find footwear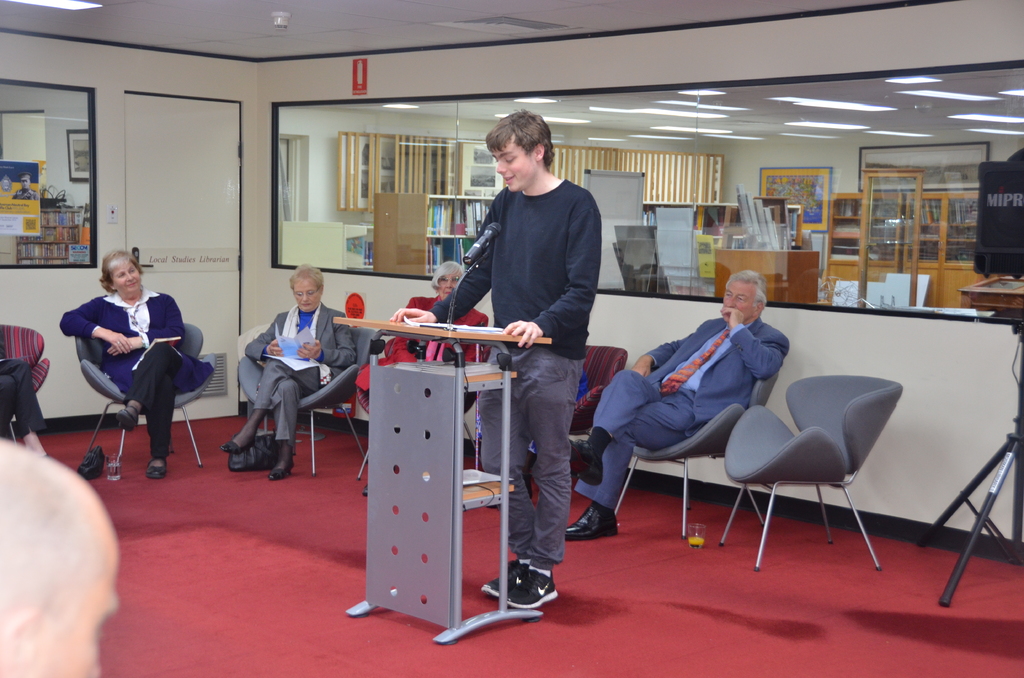
222,430,255,449
